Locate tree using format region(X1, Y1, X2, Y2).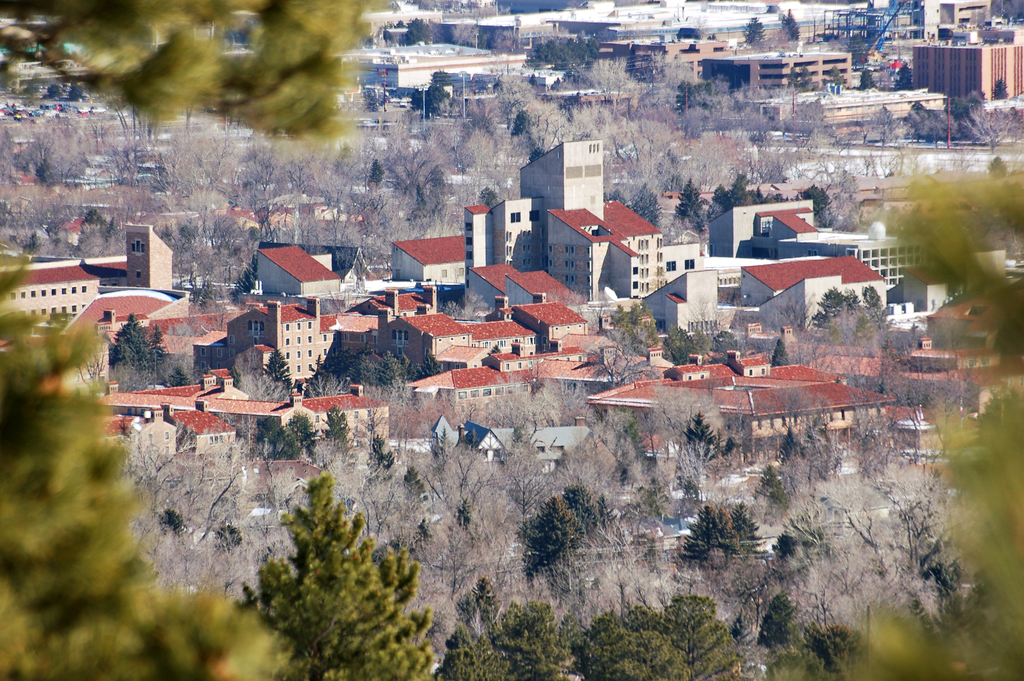
region(145, 0, 406, 154).
